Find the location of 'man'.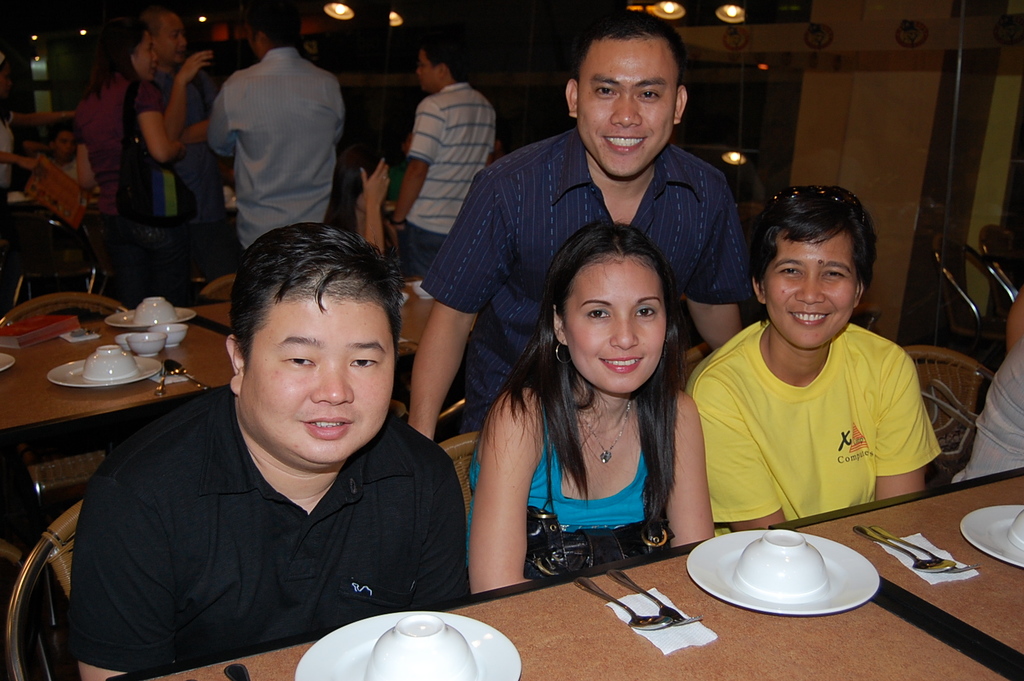
Location: Rect(142, 9, 214, 212).
